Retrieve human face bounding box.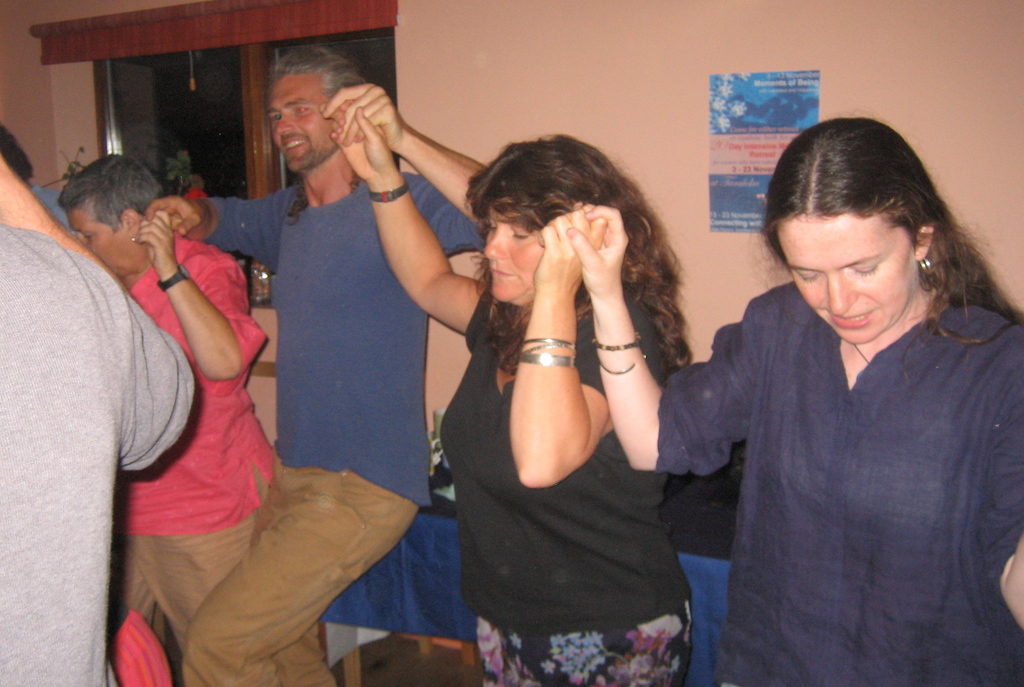
Bounding box: [x1=771, y1=210, x2=918, y2=345].
